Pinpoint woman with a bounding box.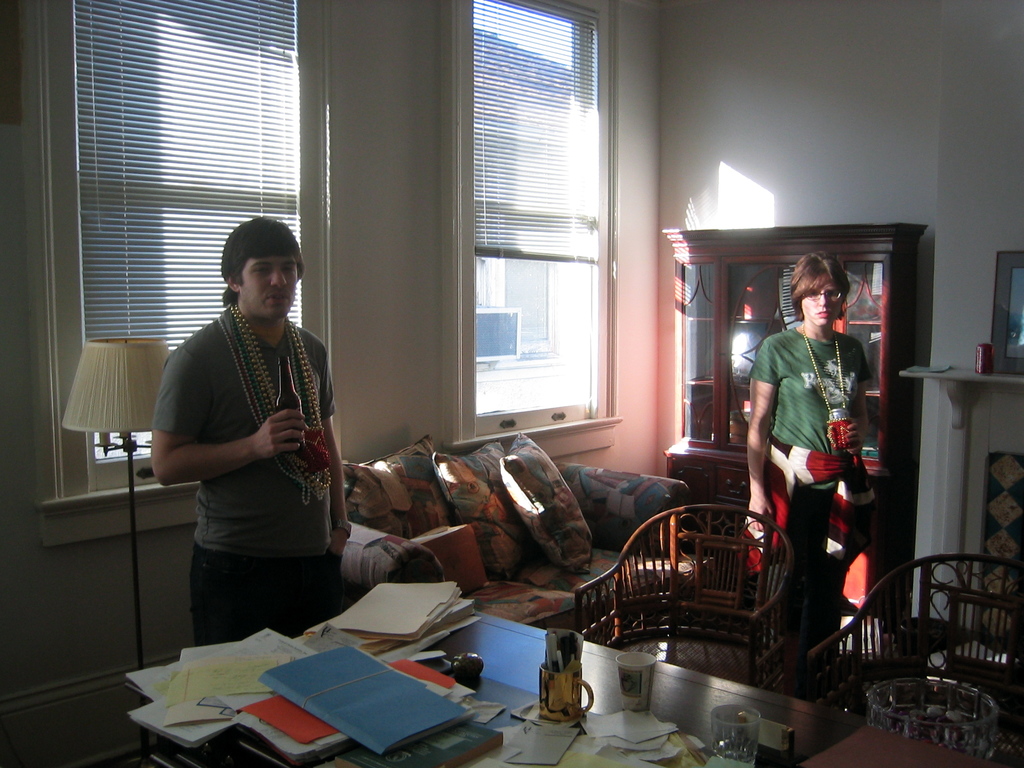
(left=750, top=251, right=880, bottom=625).
